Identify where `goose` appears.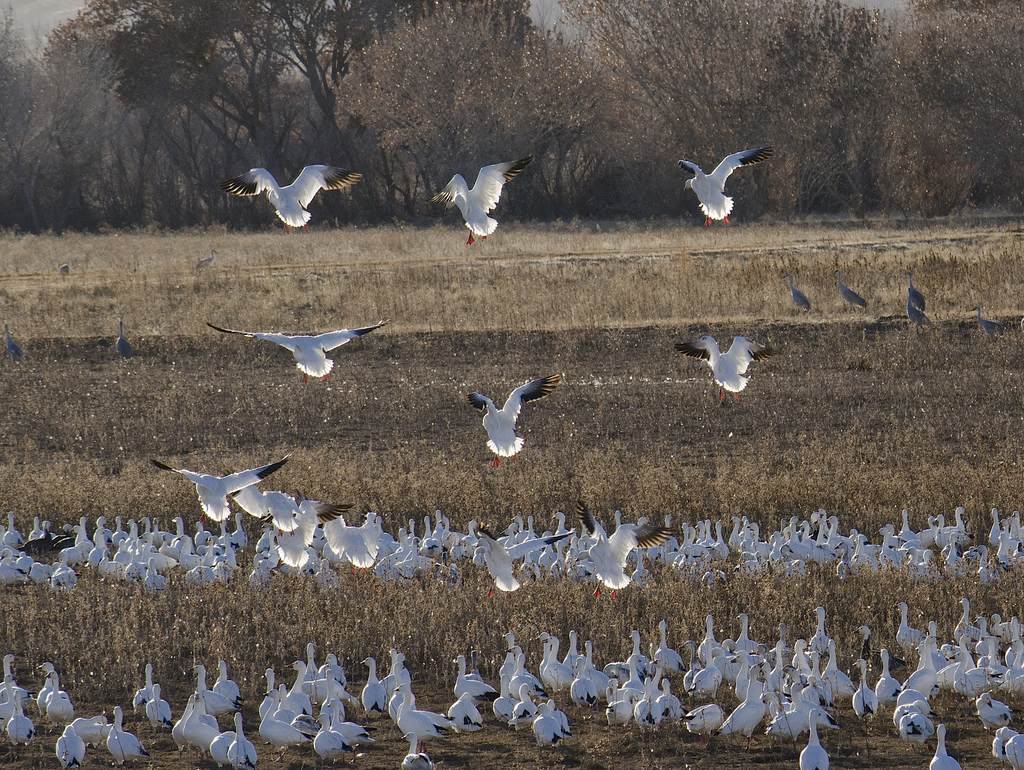
Appears at (x1=467, y1=377, x2=557, y2=467).
